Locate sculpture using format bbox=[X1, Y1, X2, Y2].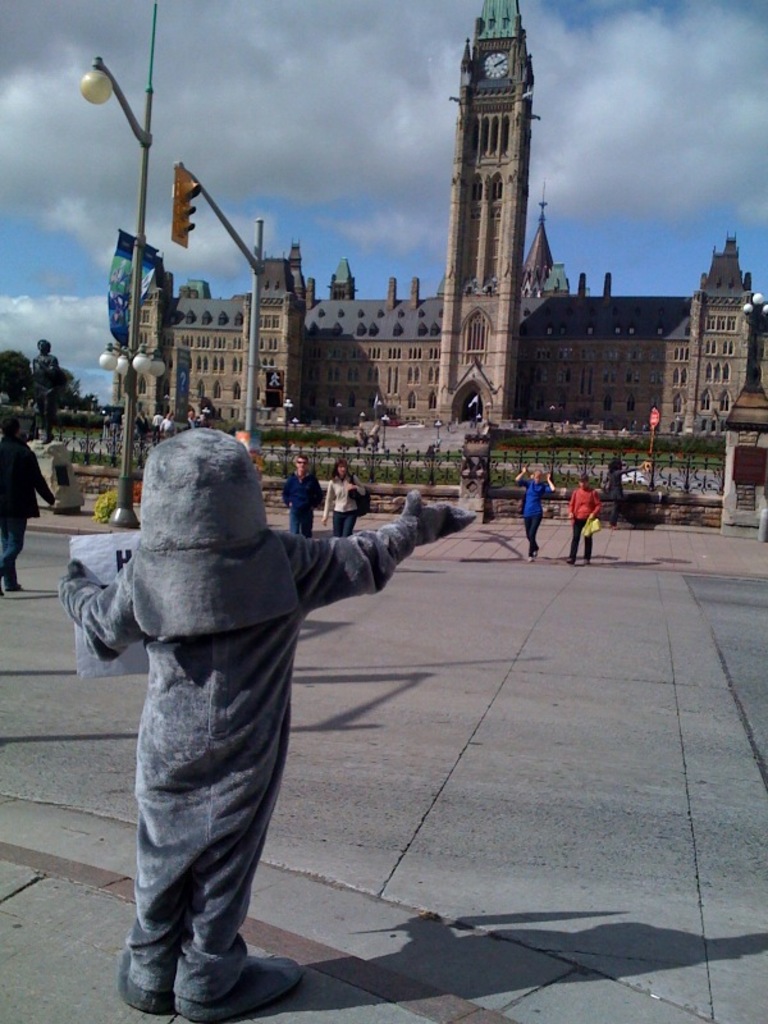
bbox=[68, 401, 407, 980].
